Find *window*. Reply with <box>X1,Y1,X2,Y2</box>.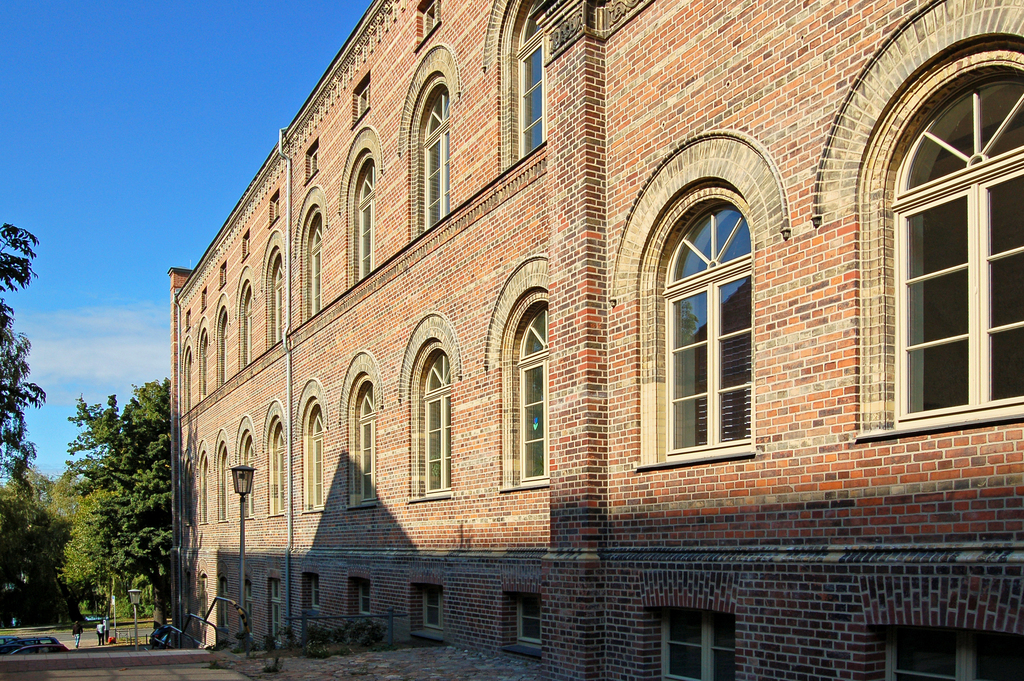
<box>885,632,1018,680</box>.
